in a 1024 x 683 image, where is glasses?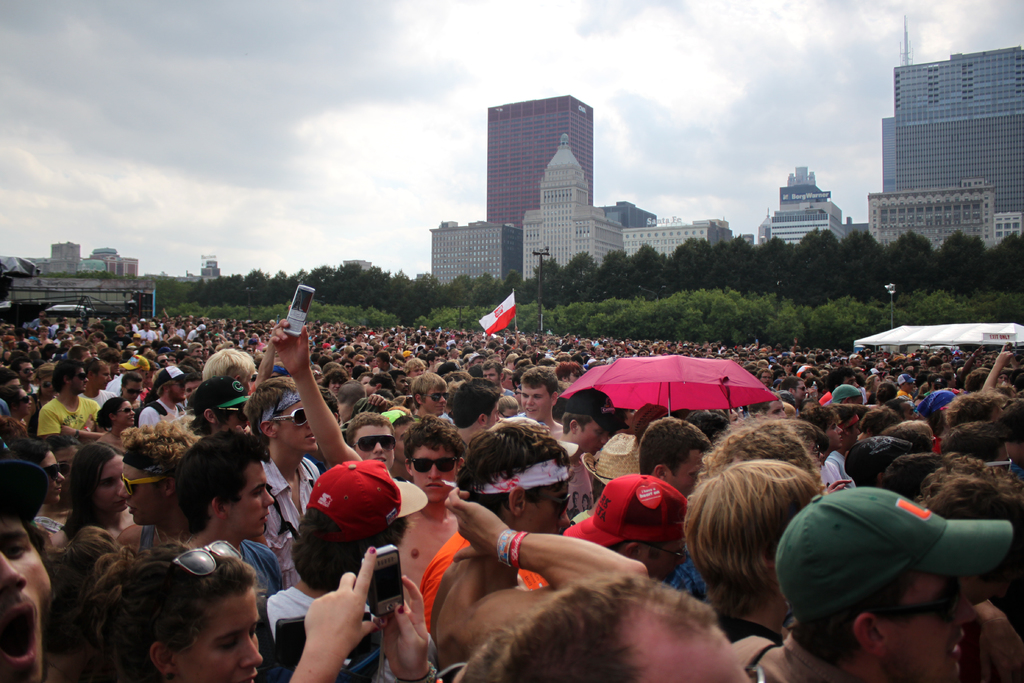
l=408, t=454, r=473, b=473.
